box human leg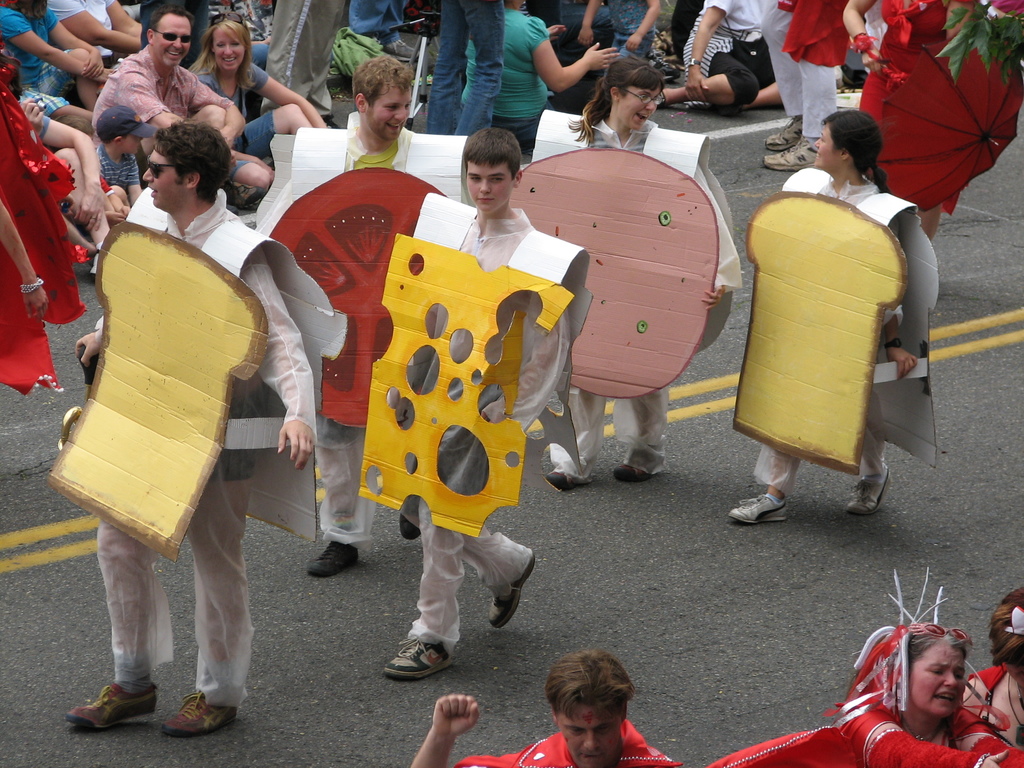
x1=385 y1=500 x2=463 y2=673
